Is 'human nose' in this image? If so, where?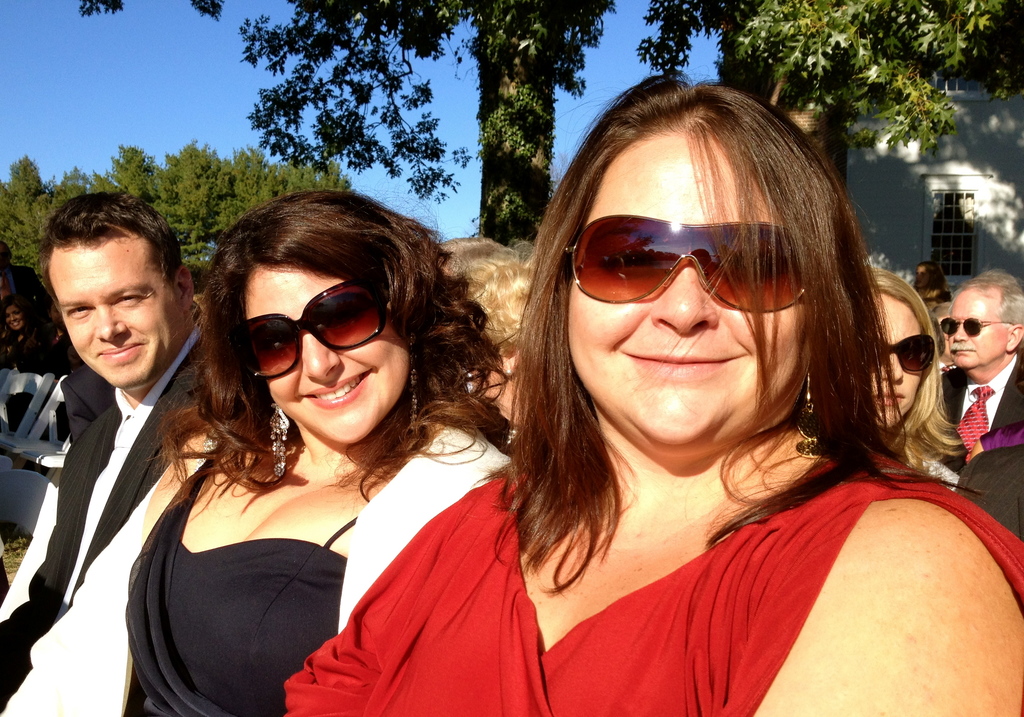
Yes, at BBox(877, 343, 909, 380).
